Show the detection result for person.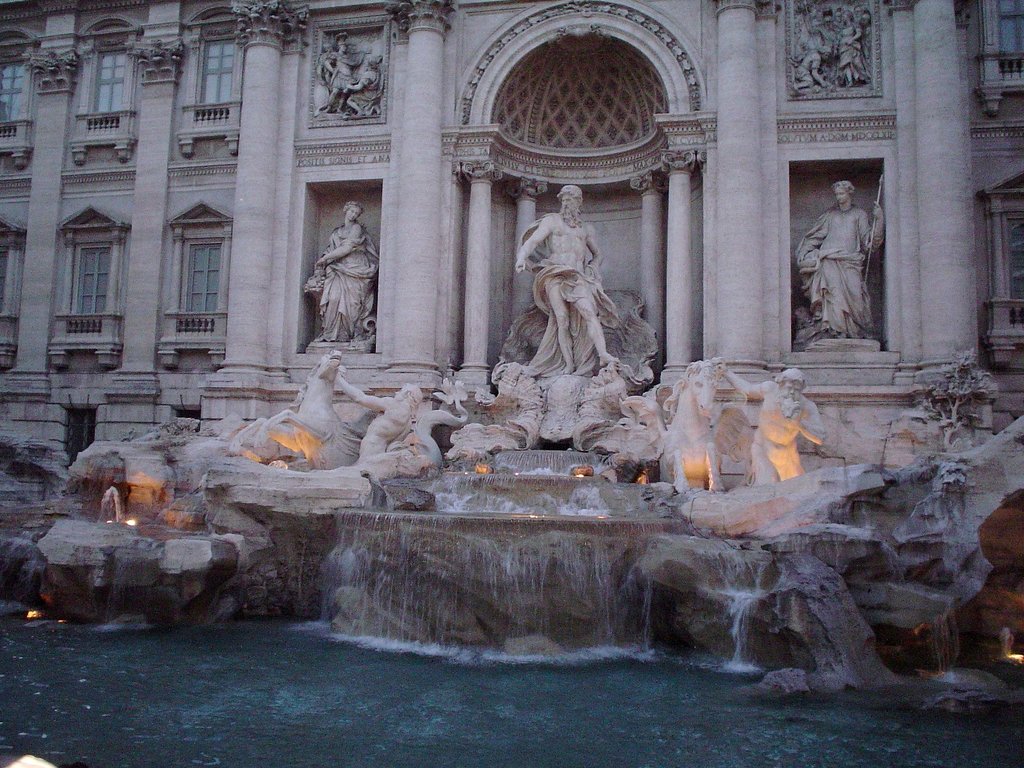
[514,184,611,377].
